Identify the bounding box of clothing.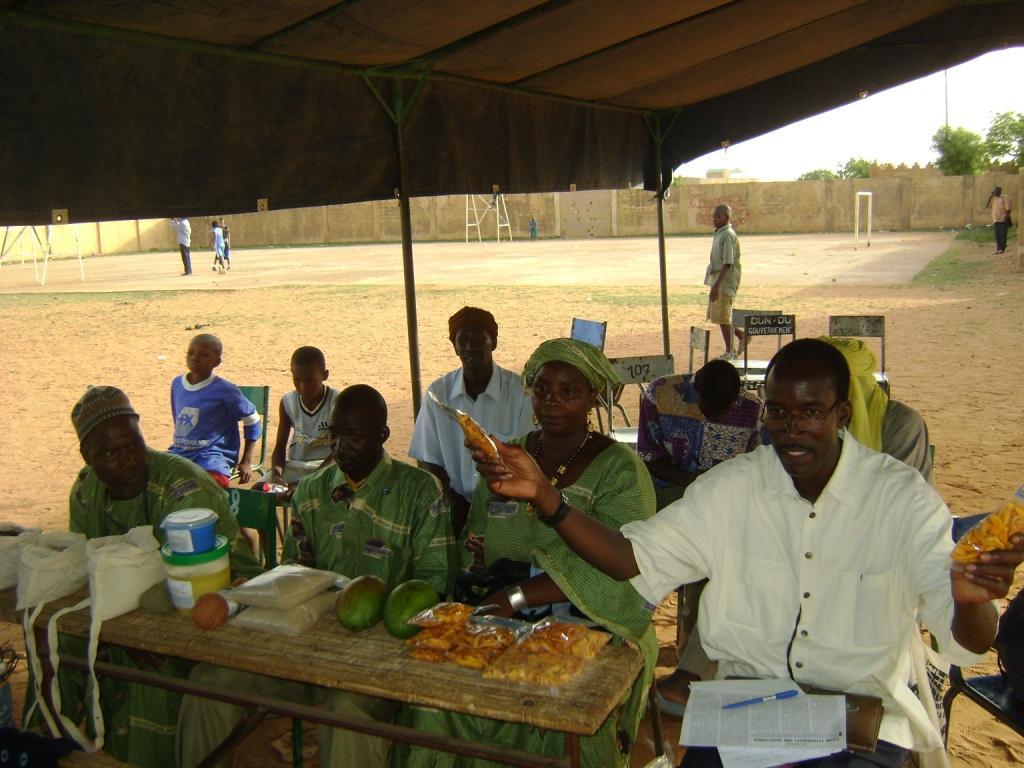
detection(409, 360, 542, 506).
